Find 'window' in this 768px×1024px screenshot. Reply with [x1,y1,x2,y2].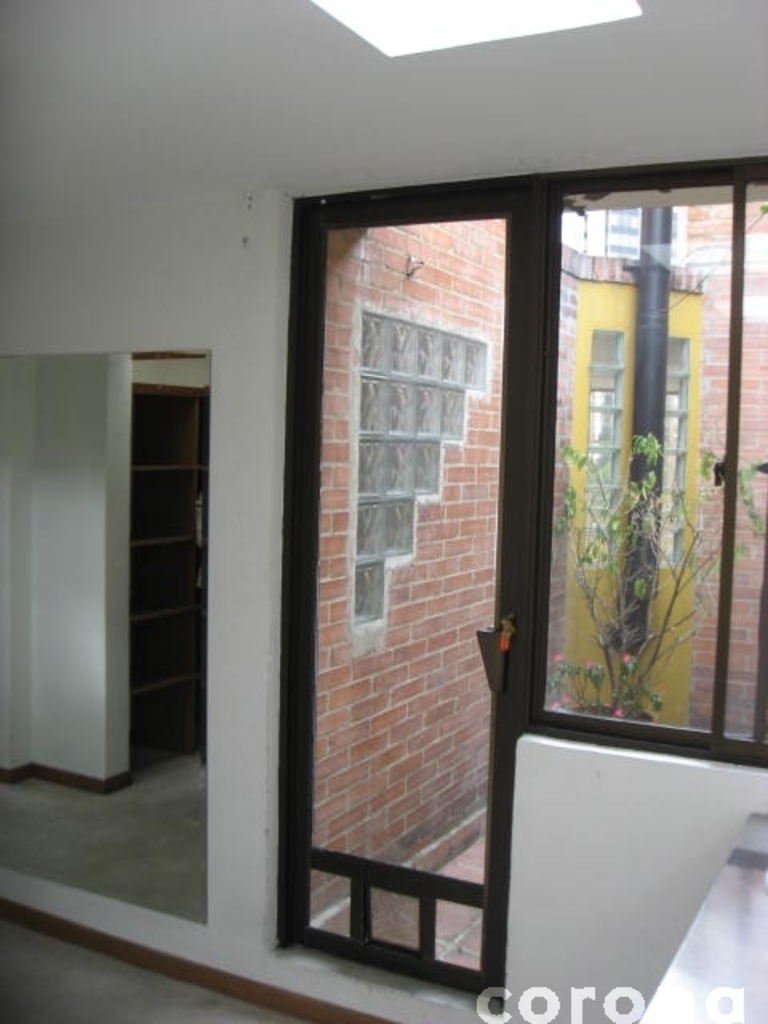
[286,139,573,869].
